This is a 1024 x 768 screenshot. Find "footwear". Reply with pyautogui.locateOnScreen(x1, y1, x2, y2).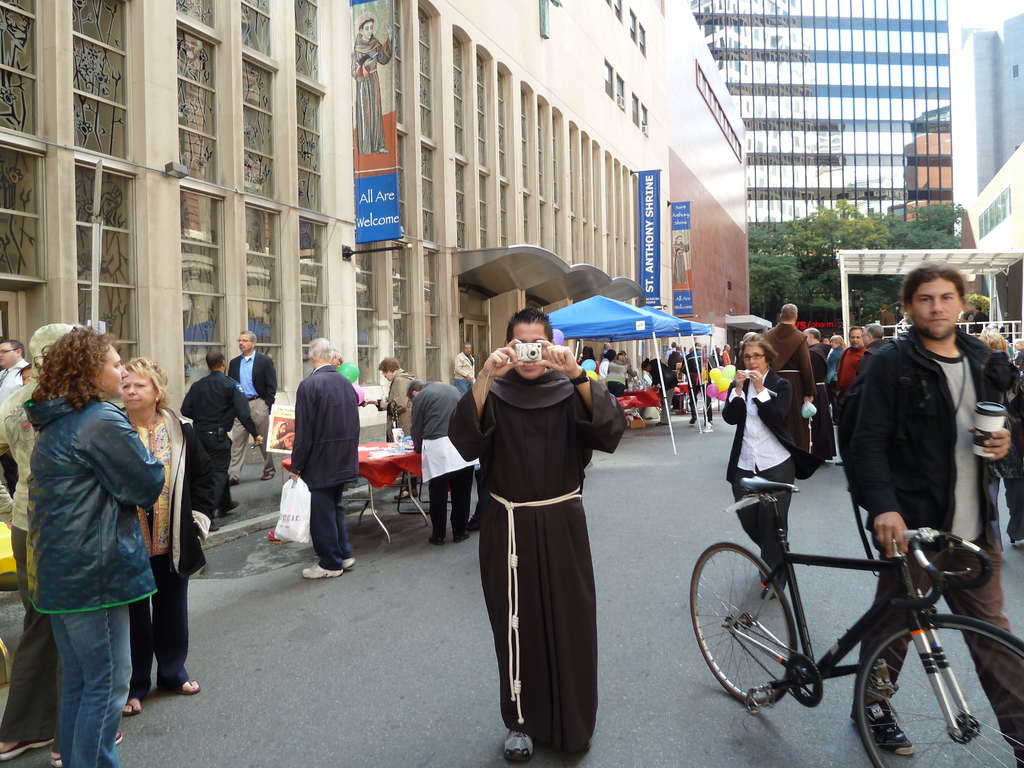
pyautogui.locateOnScreen(753, 556, 784, 600).
